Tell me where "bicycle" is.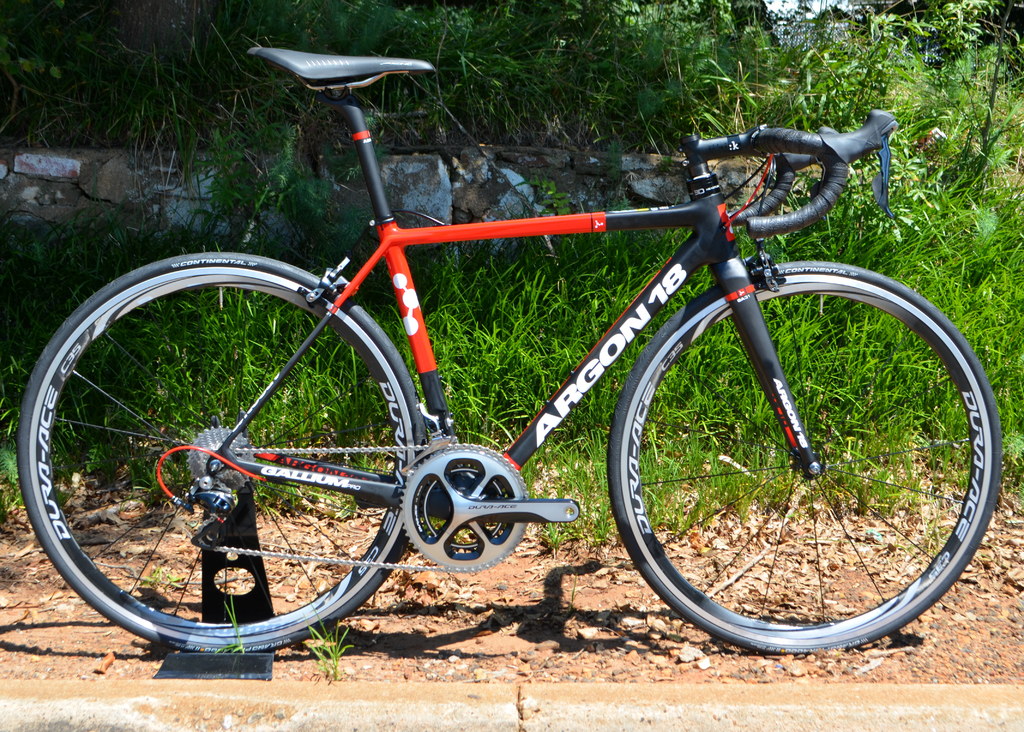
"bicycle" is at crop(22, 50, 1018, 681).
